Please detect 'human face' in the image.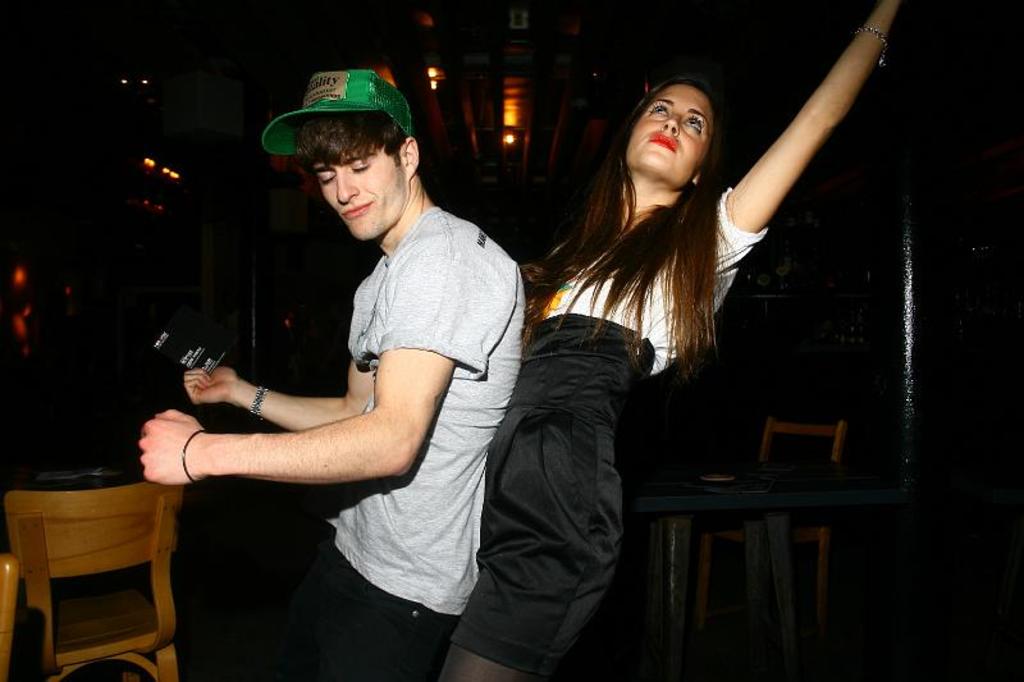
detection(626, 83, 713, 187).
